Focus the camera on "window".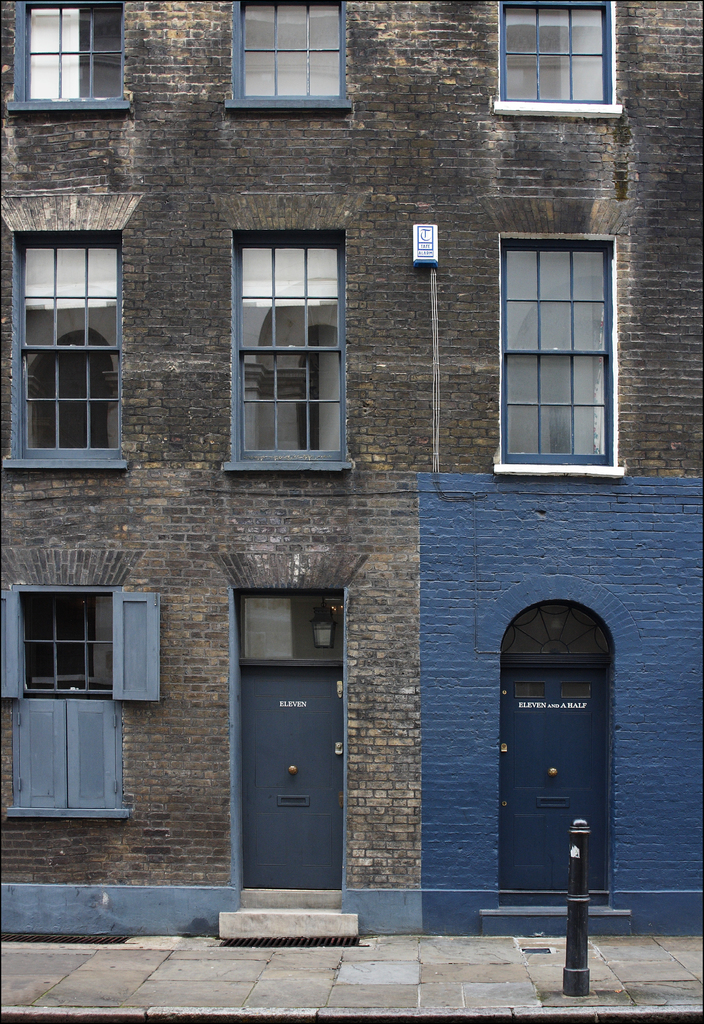
Focus region: 6, 0, 129, 111.
